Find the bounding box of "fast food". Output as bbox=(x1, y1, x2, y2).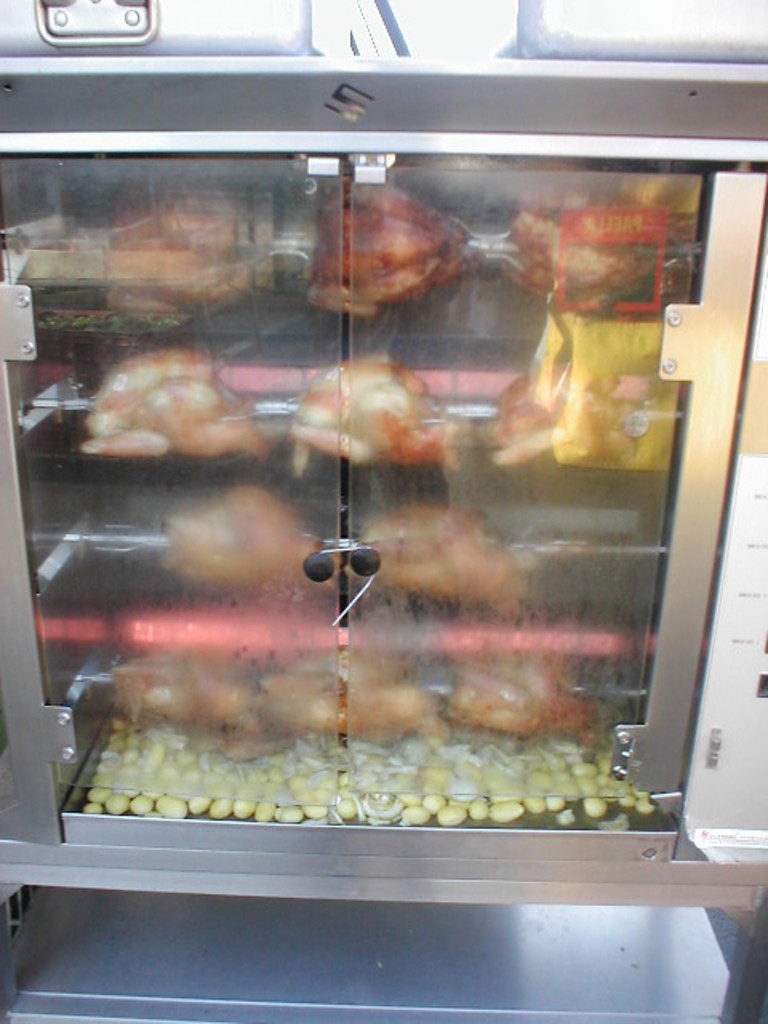
bbox=(443, 651, 594, 739).
